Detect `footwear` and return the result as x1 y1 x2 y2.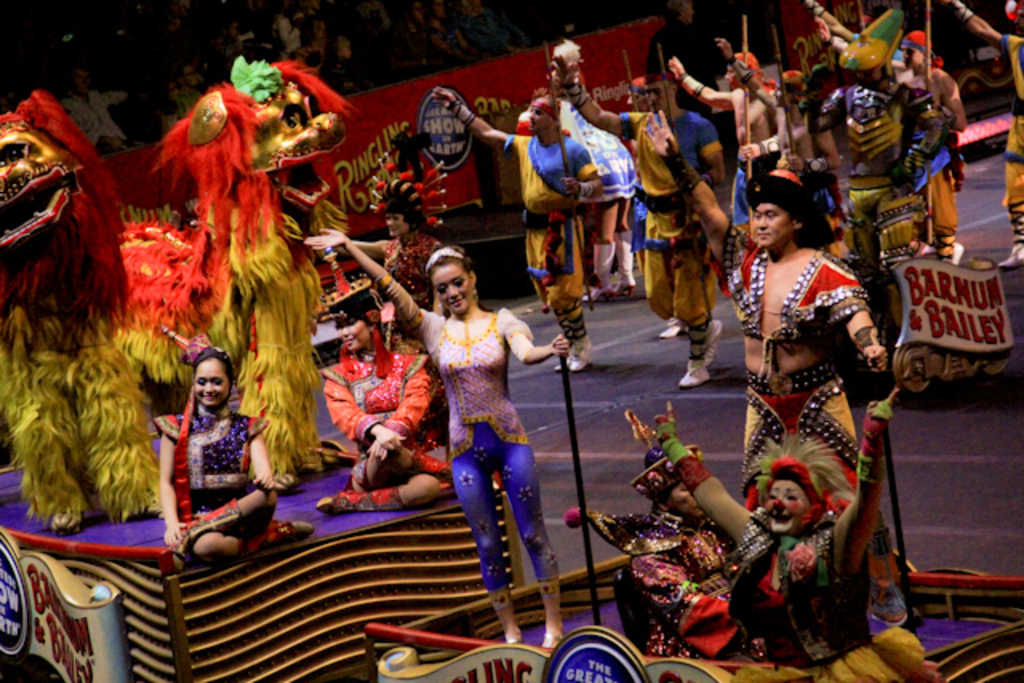
702 320 723 361.
